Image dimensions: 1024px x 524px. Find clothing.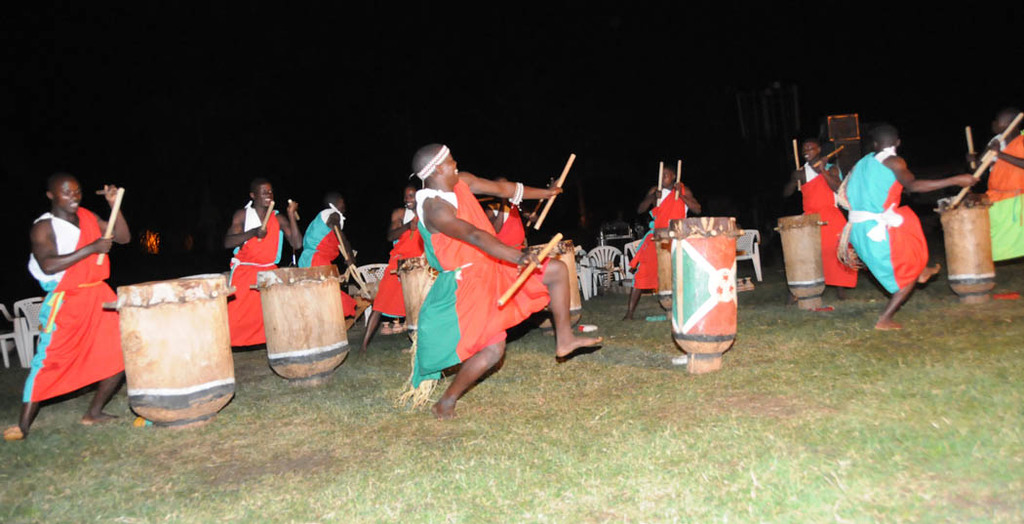
left=839, top=150, right=927, bottom=291.
